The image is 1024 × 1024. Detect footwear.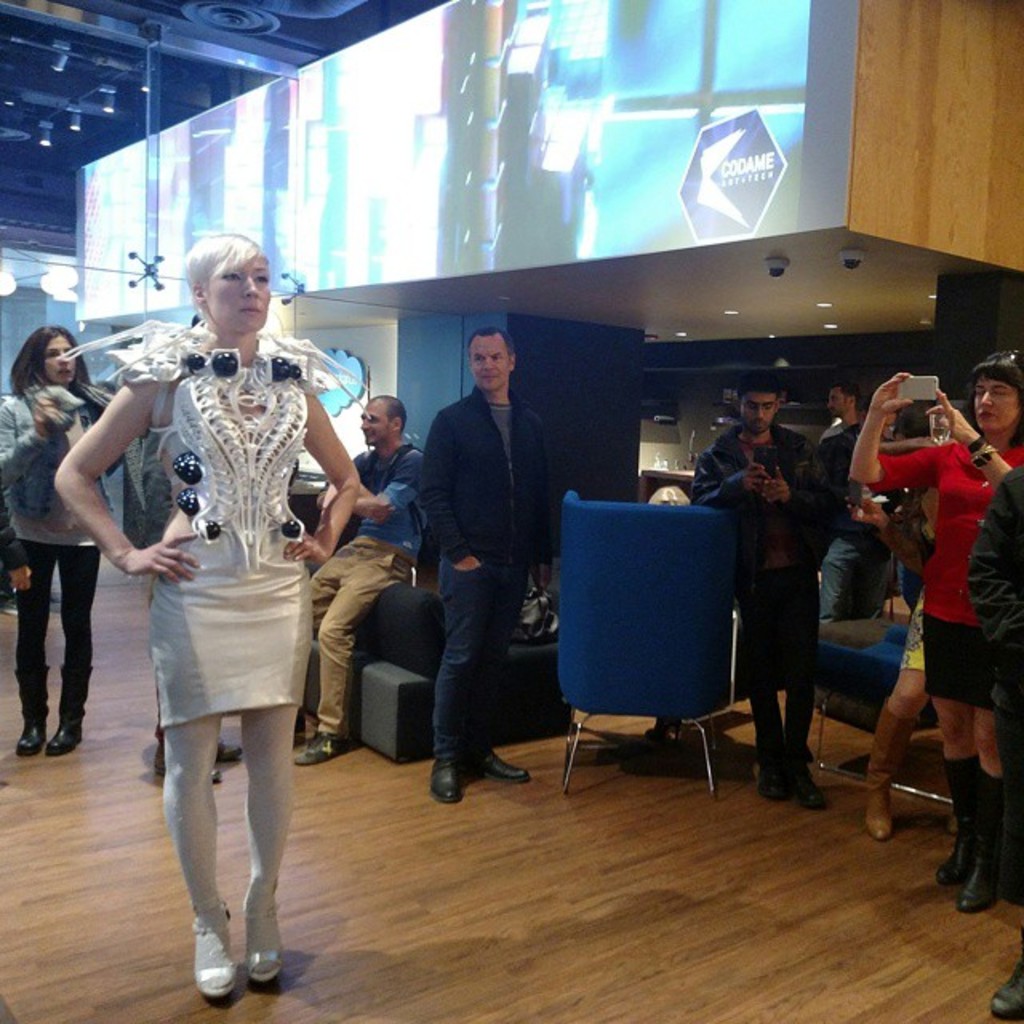
Detection: BBox(459, 746, 526, 787).
